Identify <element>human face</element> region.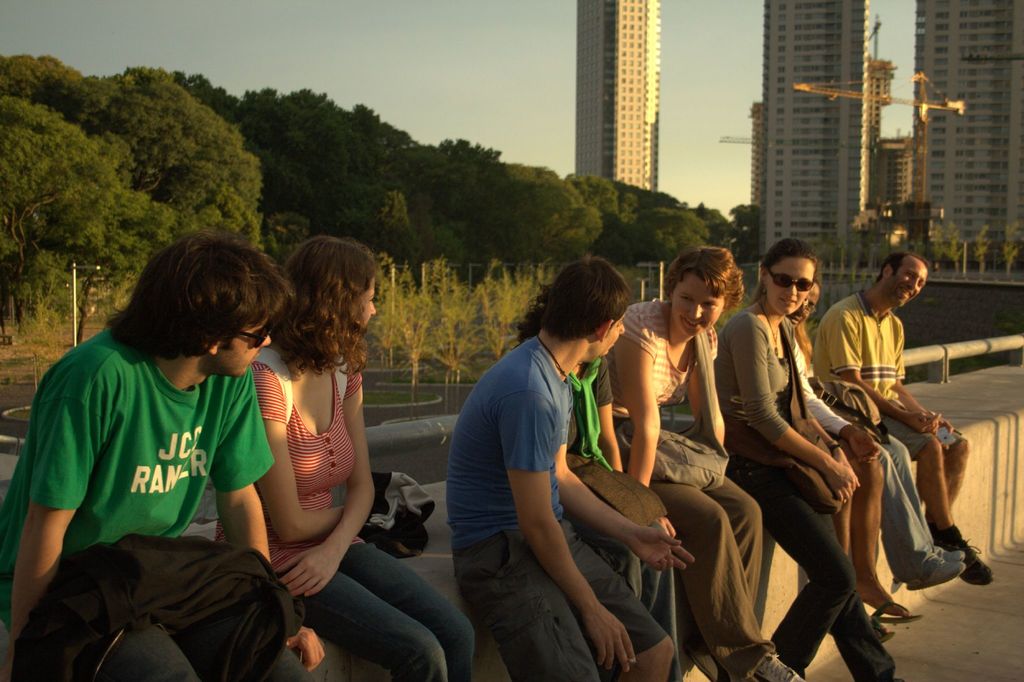
Region: 607,326,626,356.
